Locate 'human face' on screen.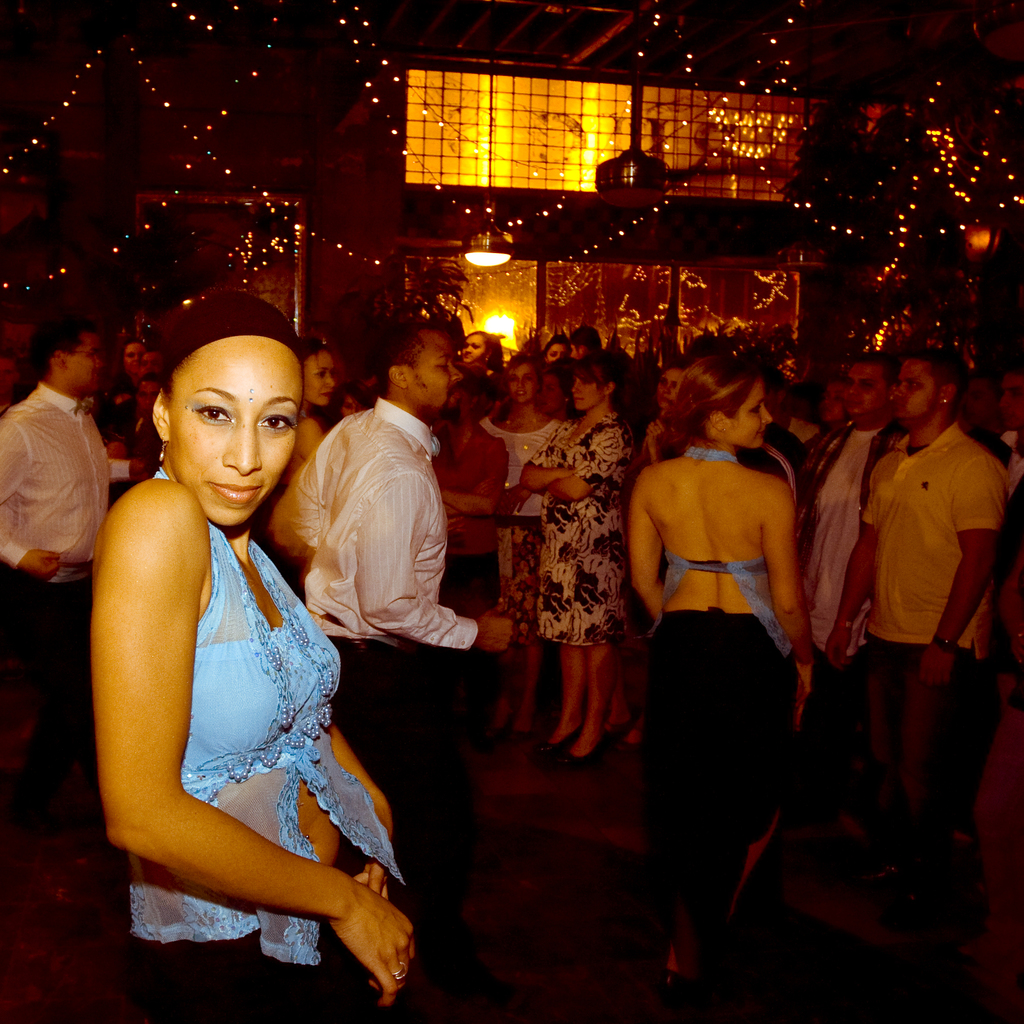
On screen at pyautogui.locateOnScreen(122, 342, 143, 367).
